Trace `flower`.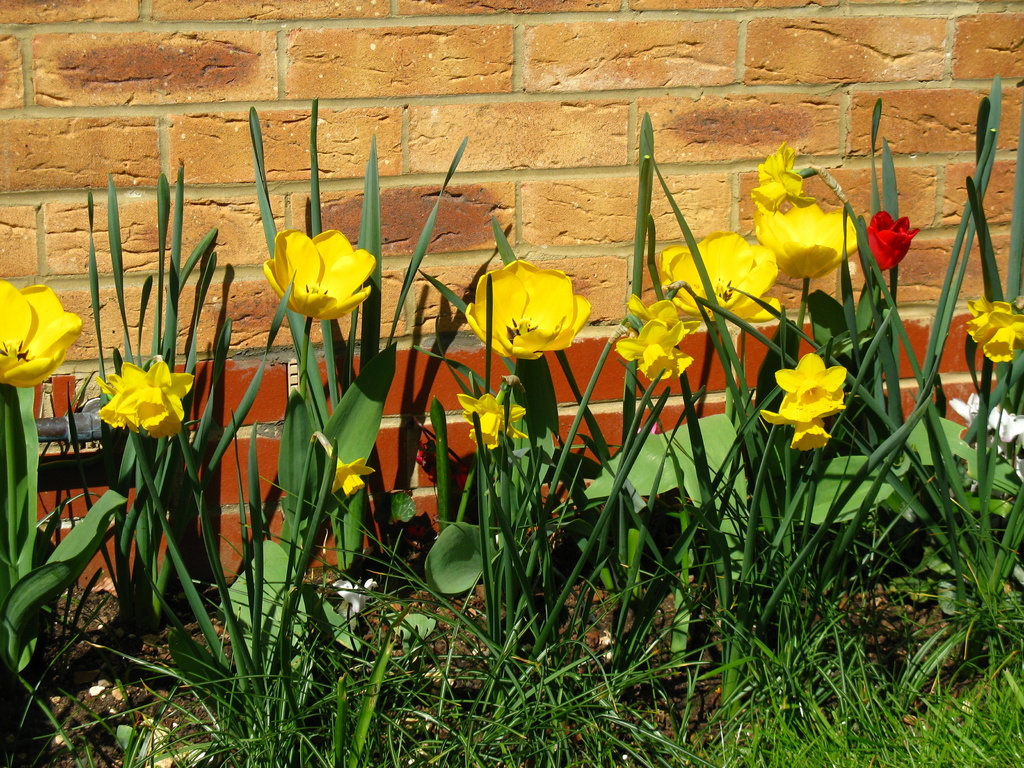
Traced to select_region(466, 257, 589, 364).
